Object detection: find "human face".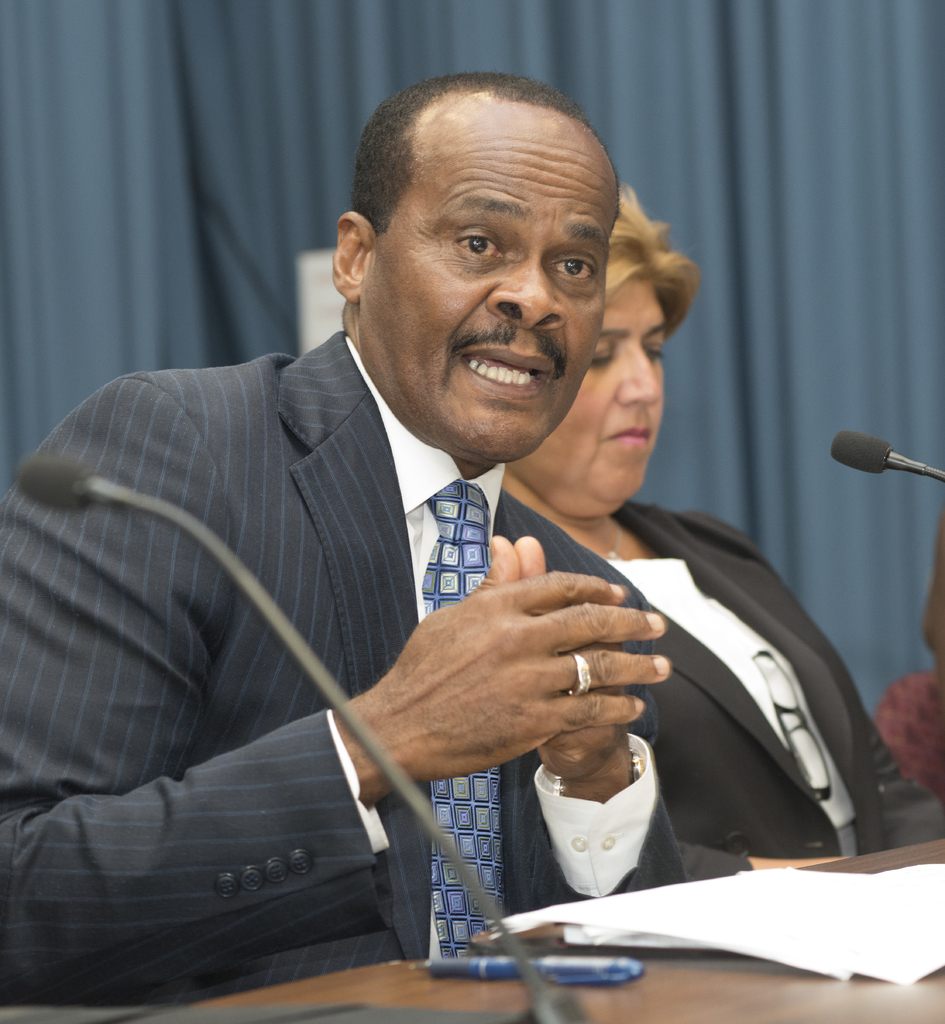
(x1=356, y1=108, x2=610, y2=449).
